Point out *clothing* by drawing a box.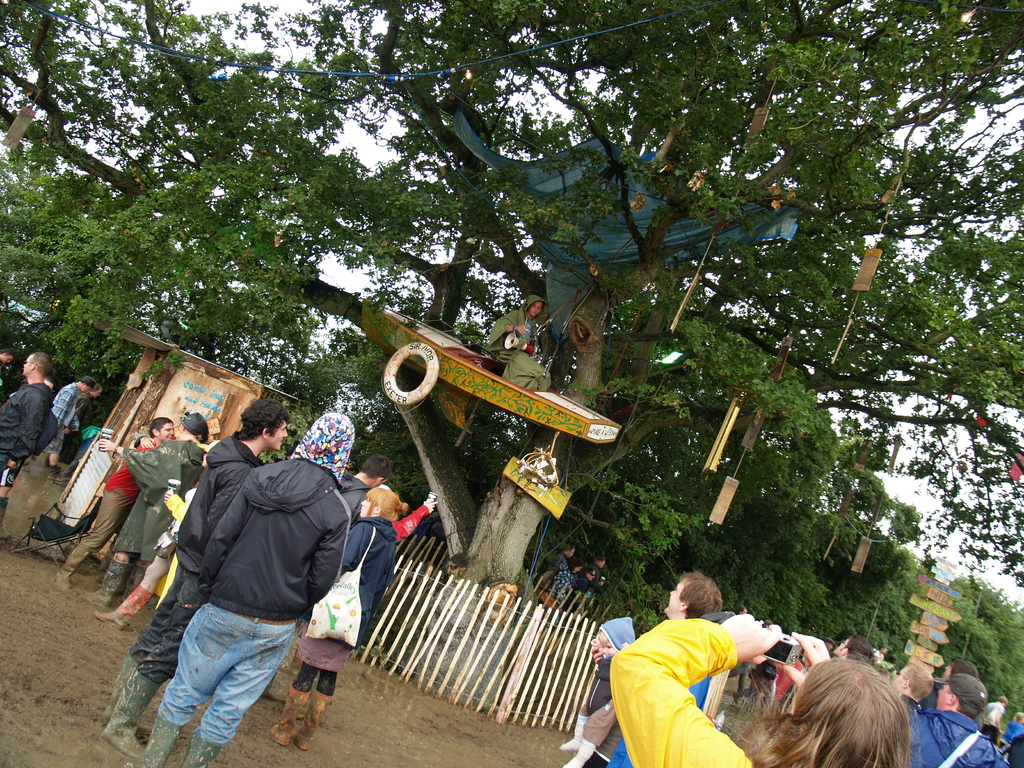
left=606, top=675, right=712, bottom=767.
